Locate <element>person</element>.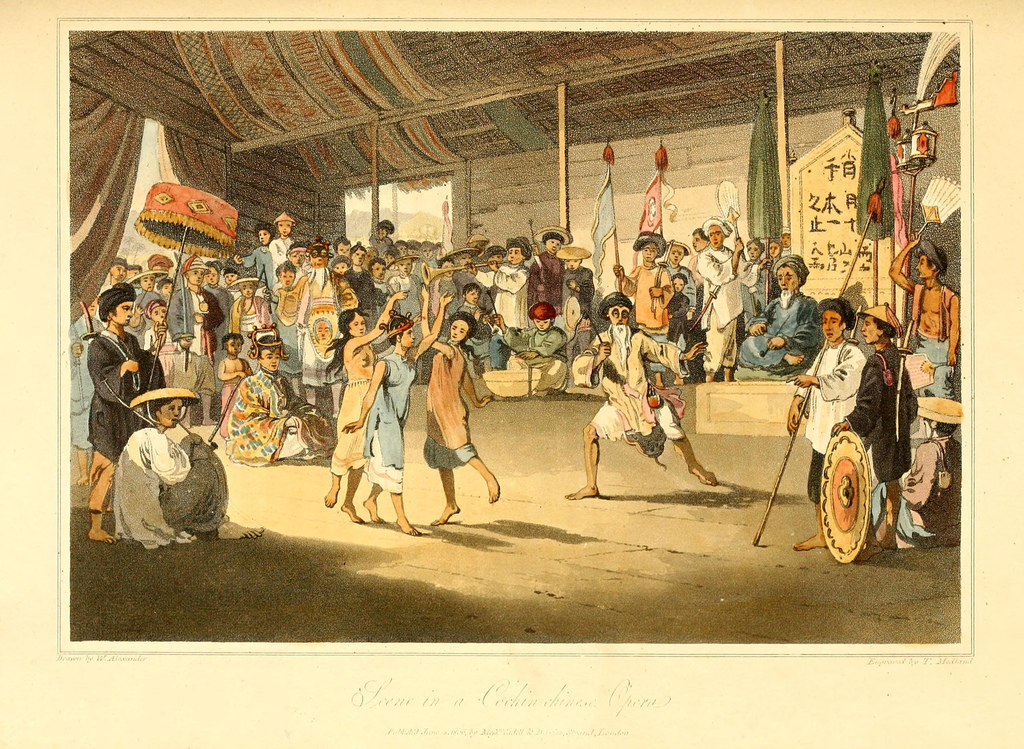
Bounding box: [285, 247, 348, 350].
